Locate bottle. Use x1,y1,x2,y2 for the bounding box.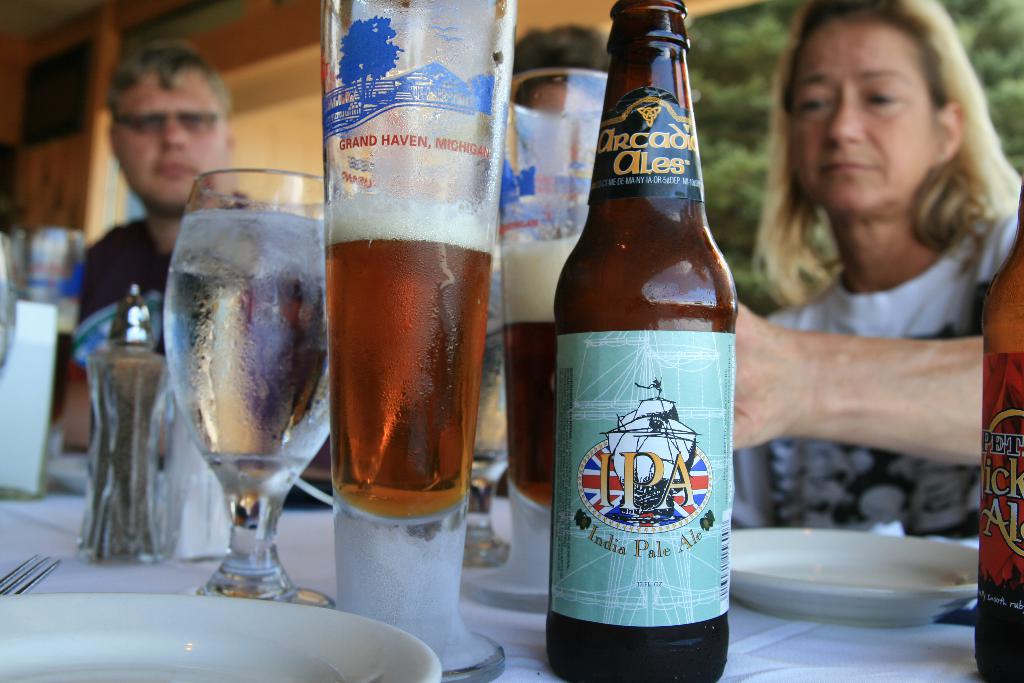
972,181,1023,682.
